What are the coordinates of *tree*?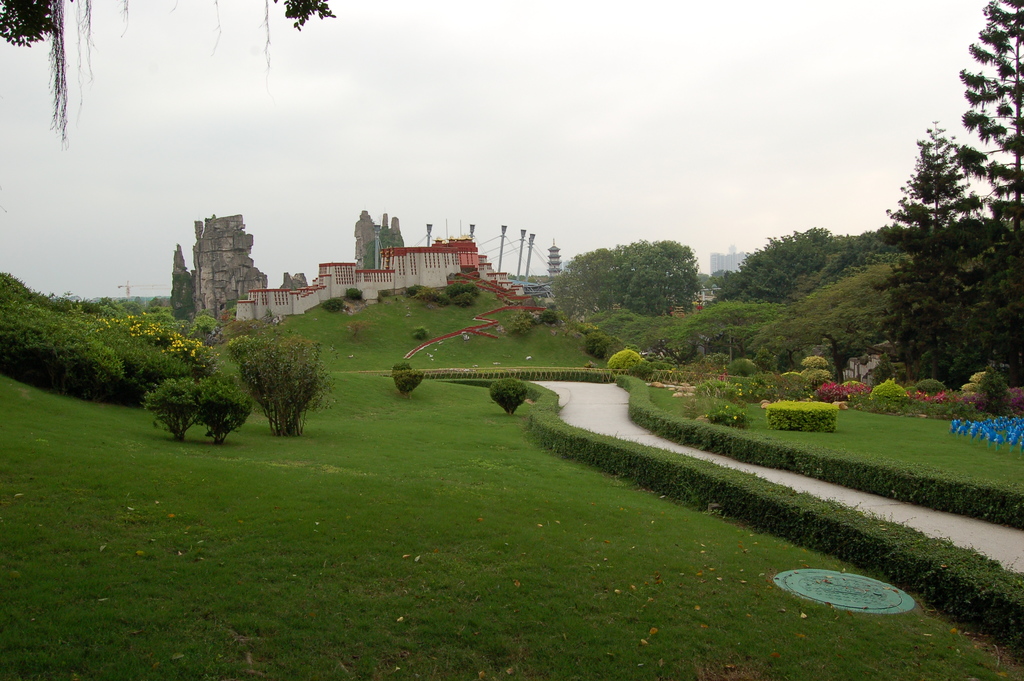
left=360, top=229, right=404, bottom=268.
